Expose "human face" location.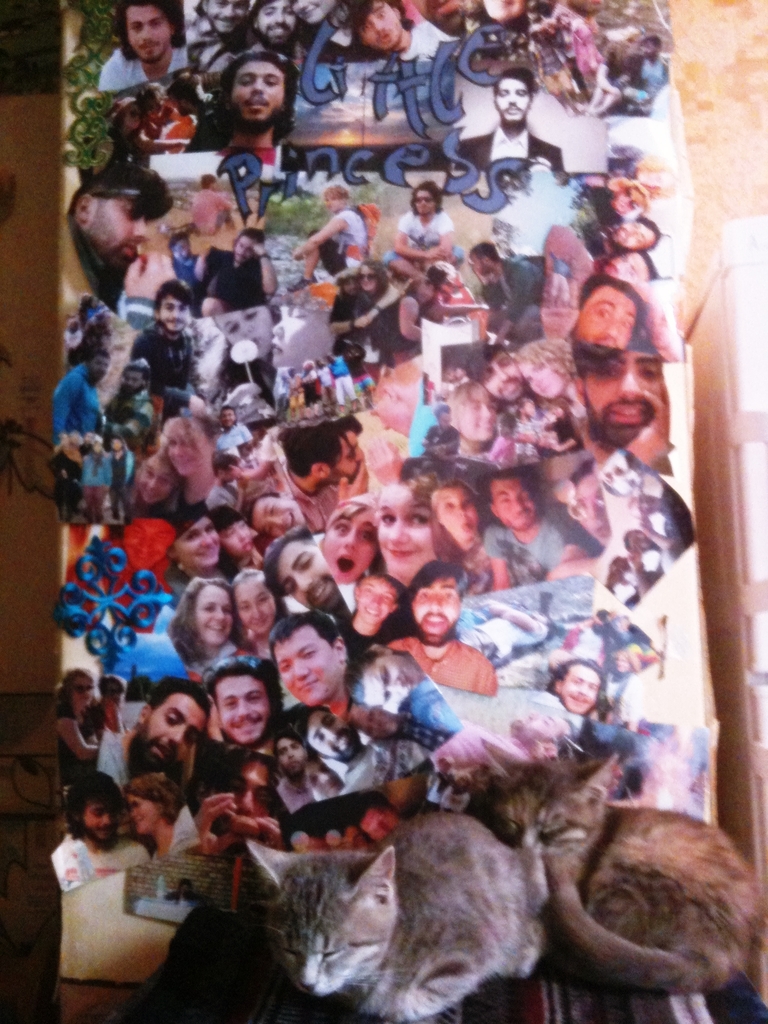
Exposed at [380,483,439,581].
